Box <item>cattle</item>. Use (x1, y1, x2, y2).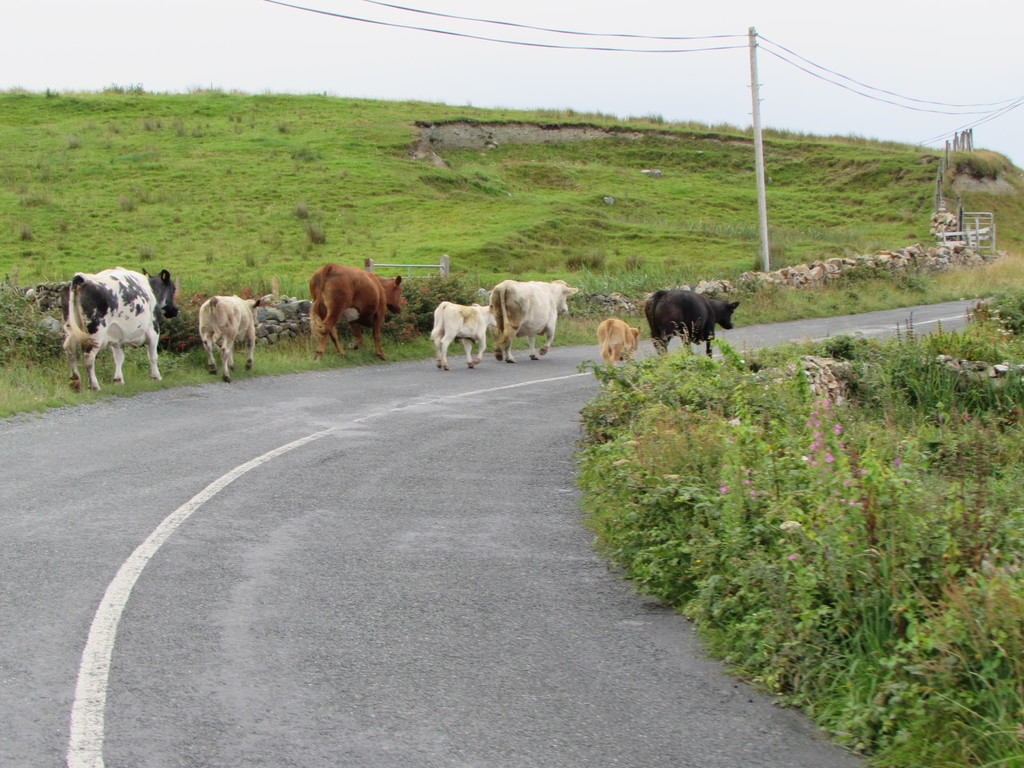
(292, 256, 402, 349).
